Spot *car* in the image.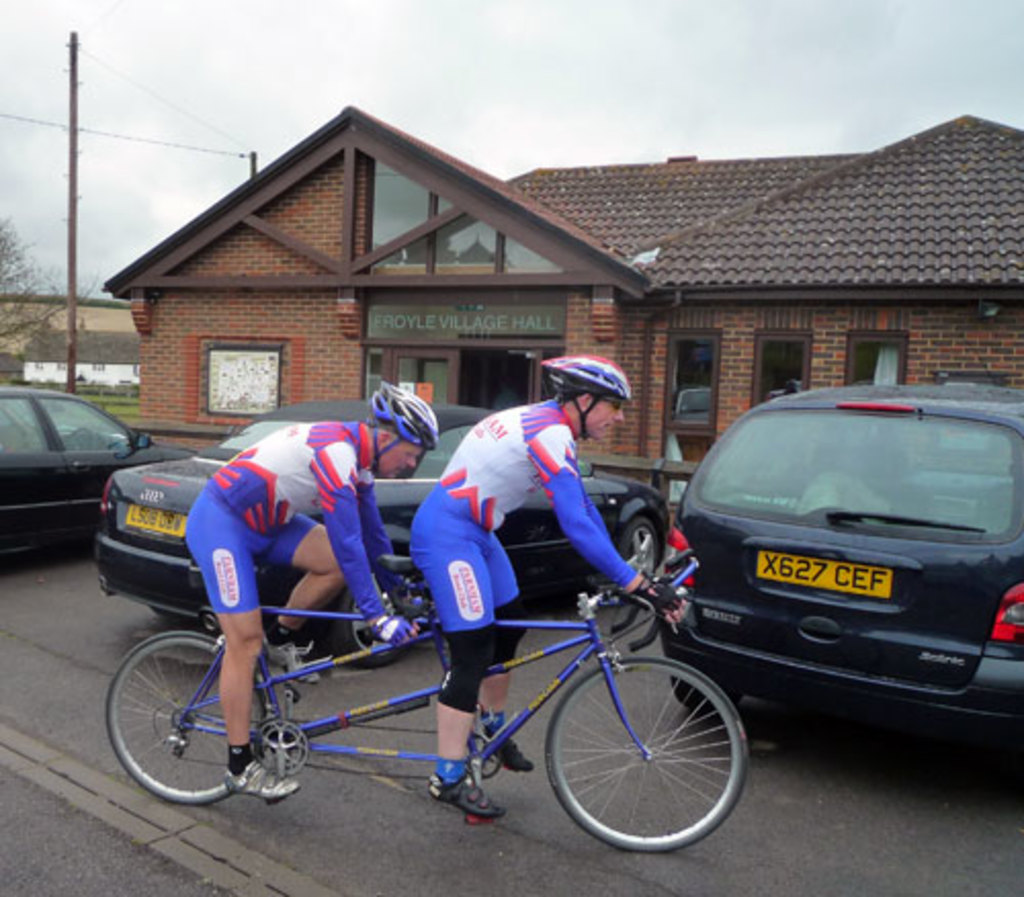
*car* found at x1=629, y1=371, x2=1014, y2=780.
